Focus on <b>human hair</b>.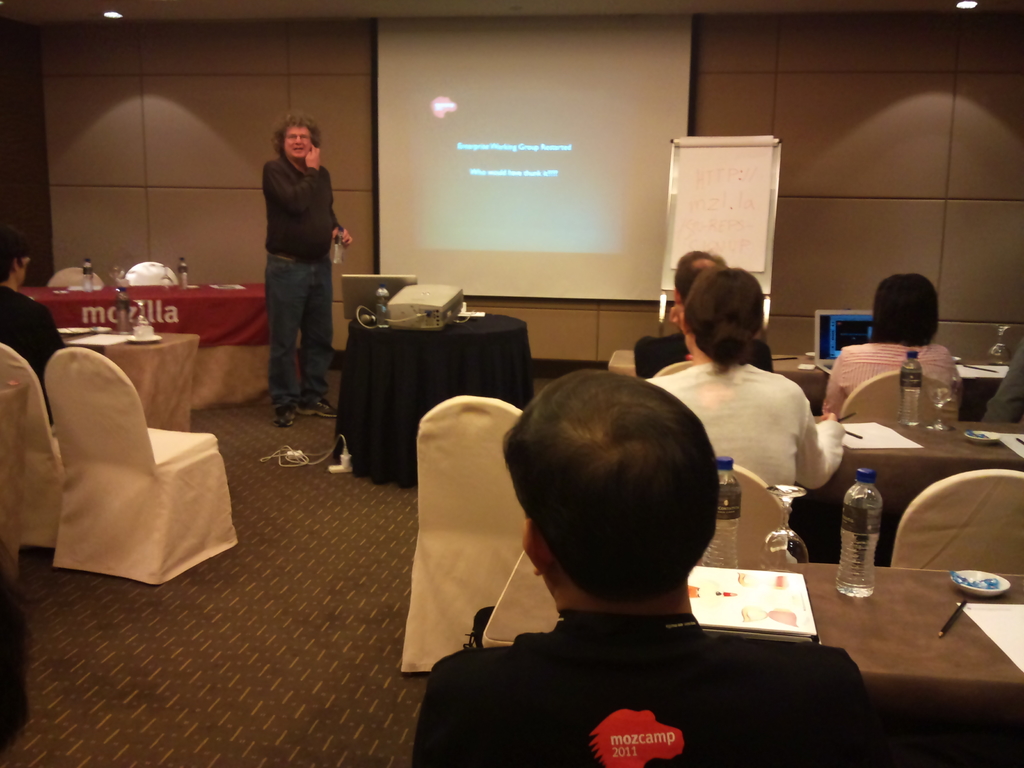
Focused at 0/226/30/284.
